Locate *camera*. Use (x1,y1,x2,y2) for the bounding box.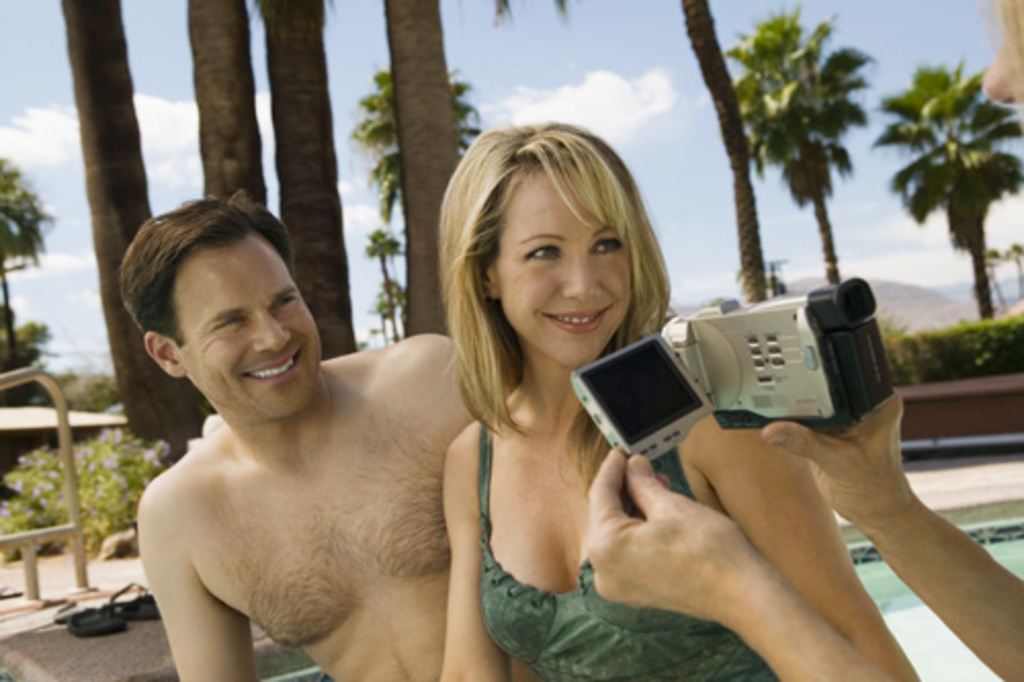
(567,281,893,481).
